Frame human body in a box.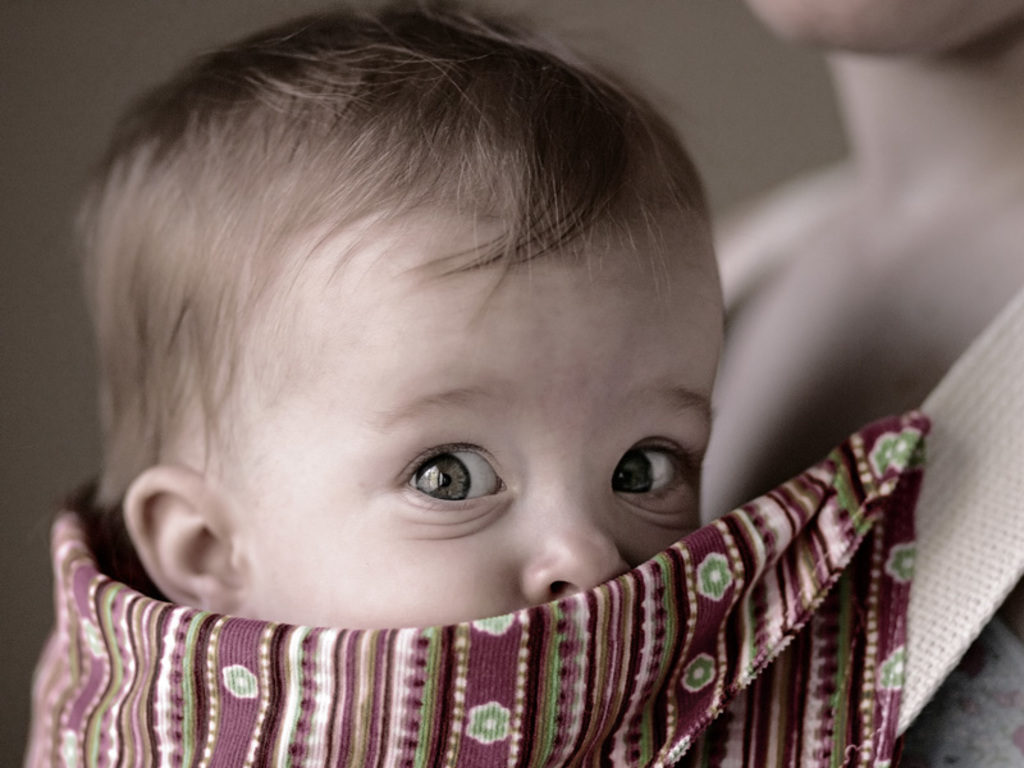
<box>68,0,707,631</box>.
